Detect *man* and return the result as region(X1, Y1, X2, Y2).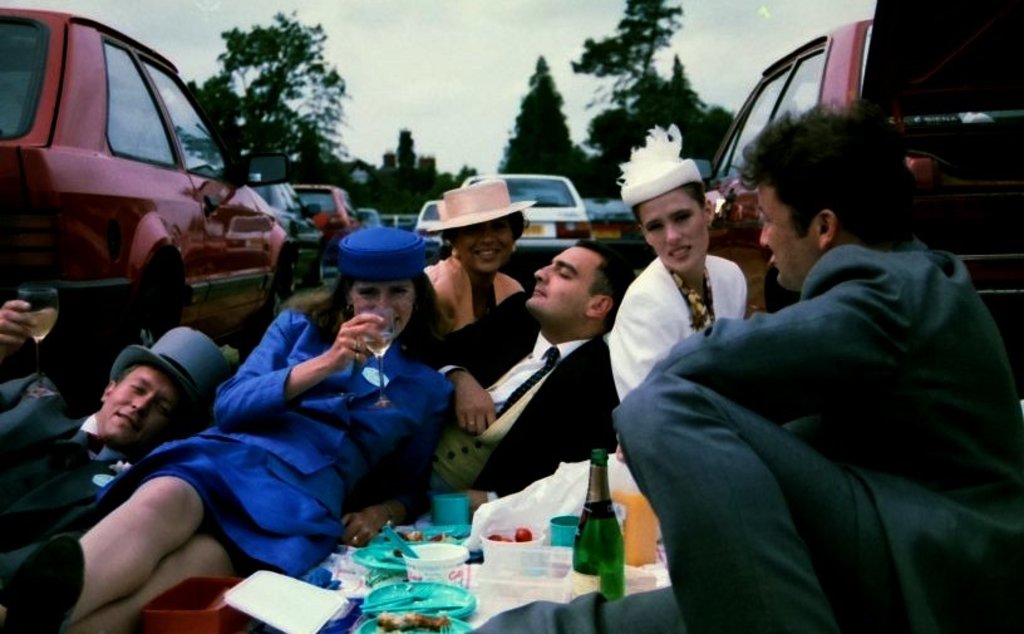
region(621, 95, 1004, 619).
